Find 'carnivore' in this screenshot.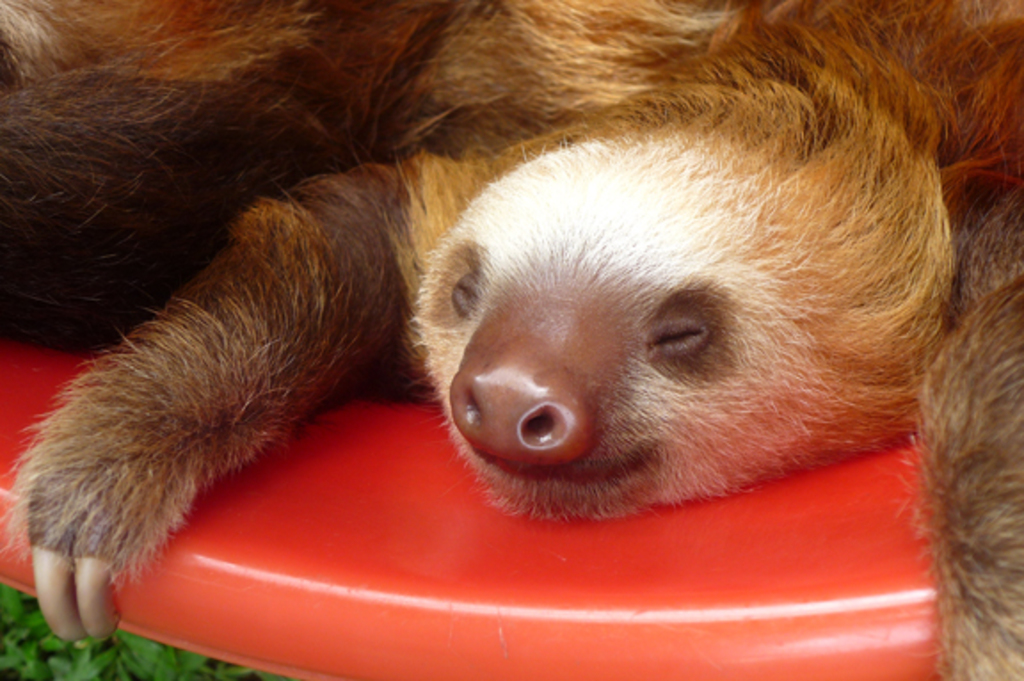
The bounding box for 'carnivore' is (0, 2, 1022, 677).
